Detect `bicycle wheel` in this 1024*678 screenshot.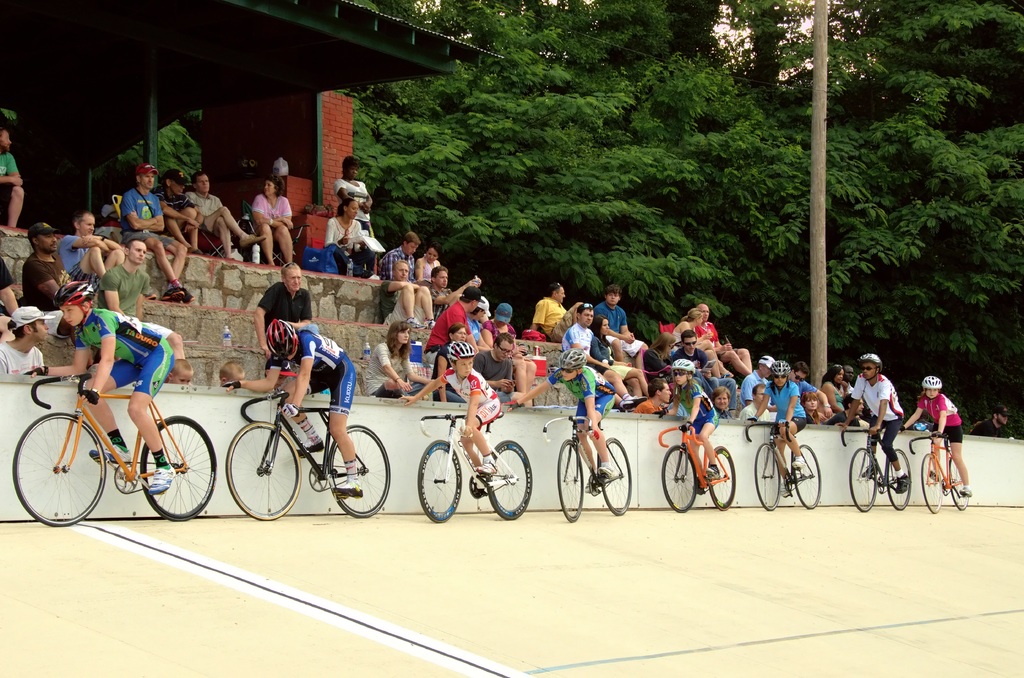
Detection: [left=706, top=446, right=738, bottom=509].
